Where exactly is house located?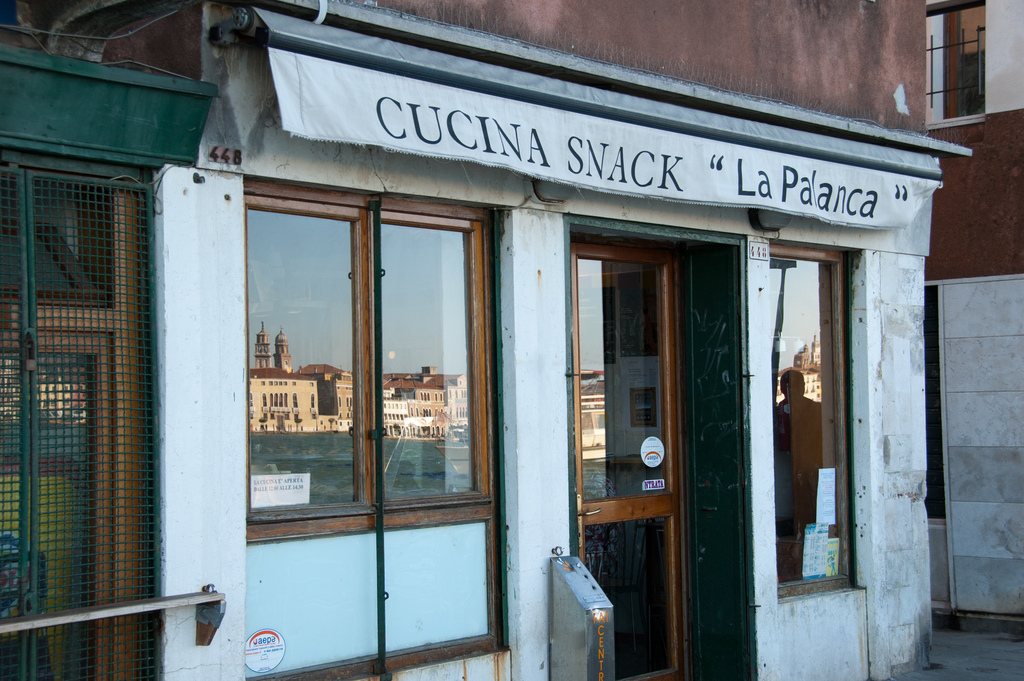
Its bounding box is (left=381, top=364, right=467, bottom=434).
